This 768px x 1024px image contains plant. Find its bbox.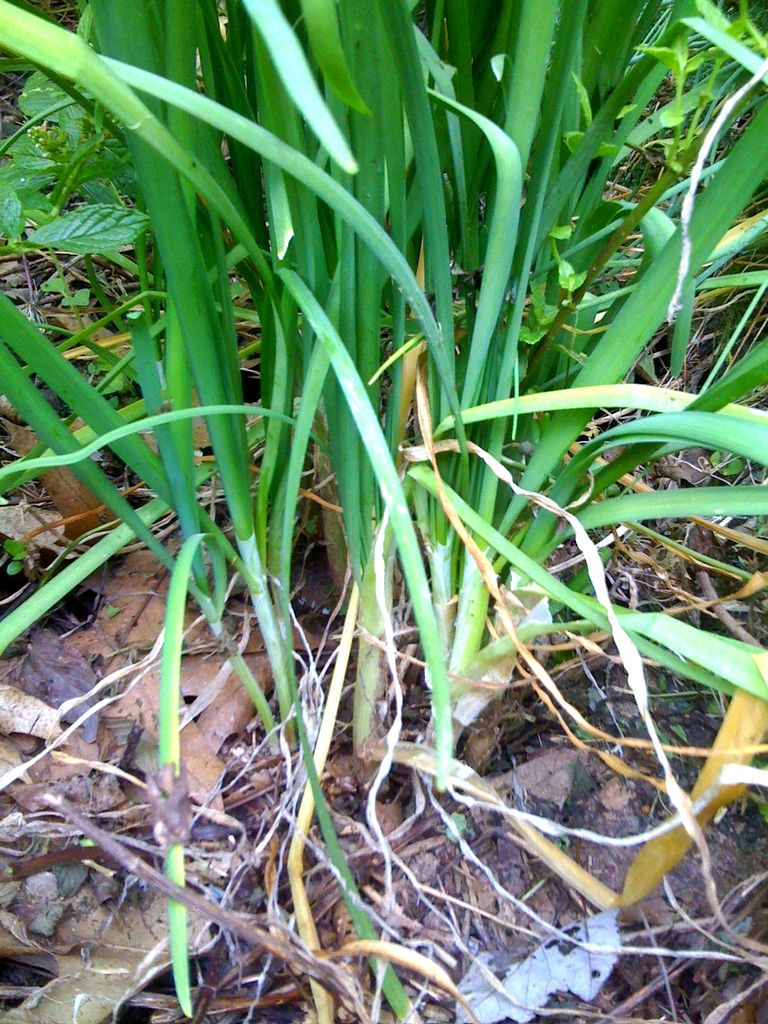
(left=0, top=0, right=767, bottom=1023).
